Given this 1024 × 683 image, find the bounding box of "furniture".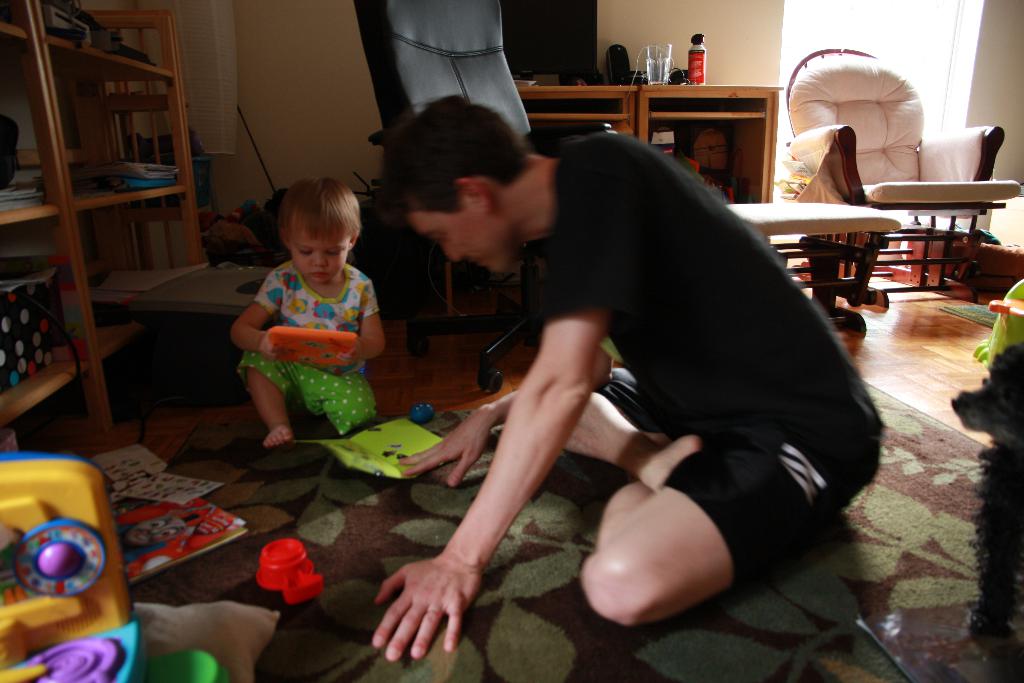
{"x1": 989, "y1": 191, "x2": 1023, "y2": 248}.
